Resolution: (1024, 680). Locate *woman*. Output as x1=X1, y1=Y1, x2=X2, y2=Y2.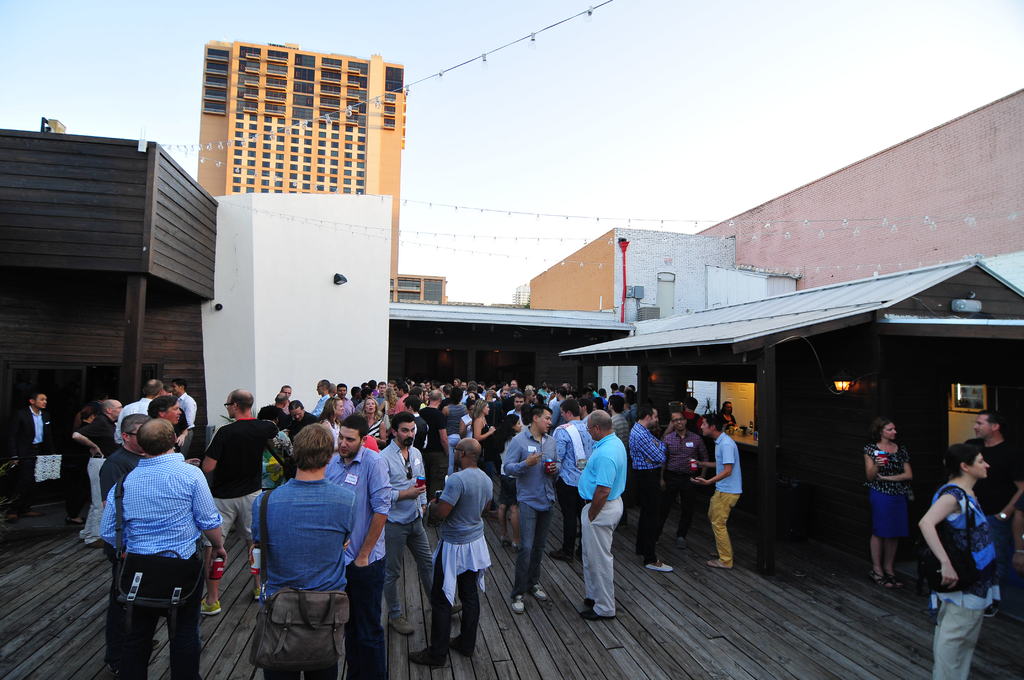
x1=712, y1=396, x2=740, y2=432.
